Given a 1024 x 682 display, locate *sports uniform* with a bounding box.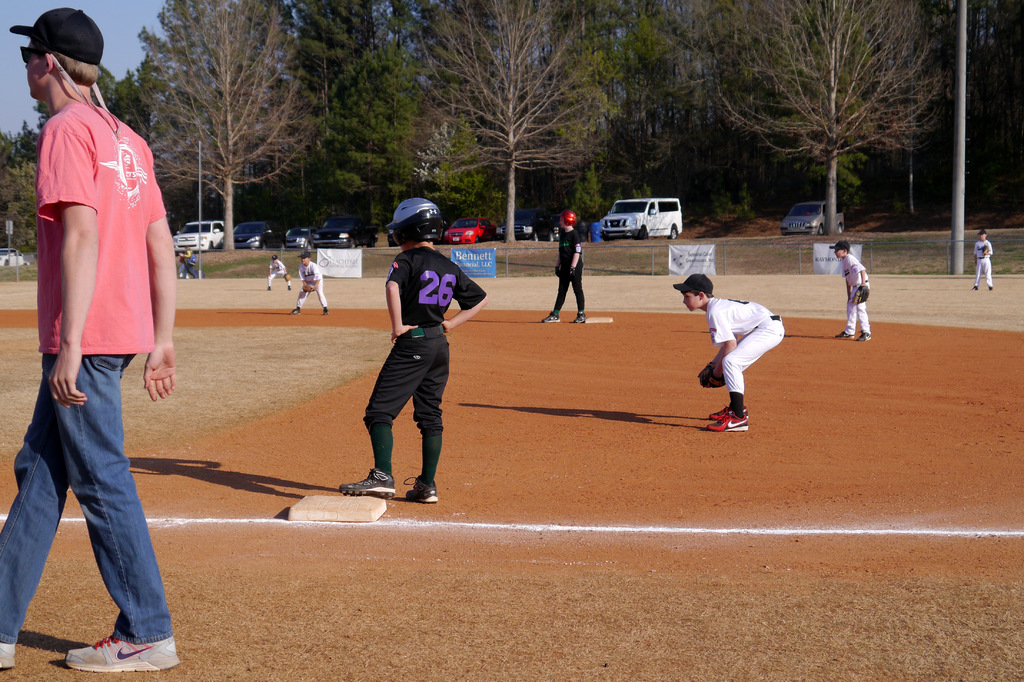
Located: l=673, t=273, r=783, b=430.
